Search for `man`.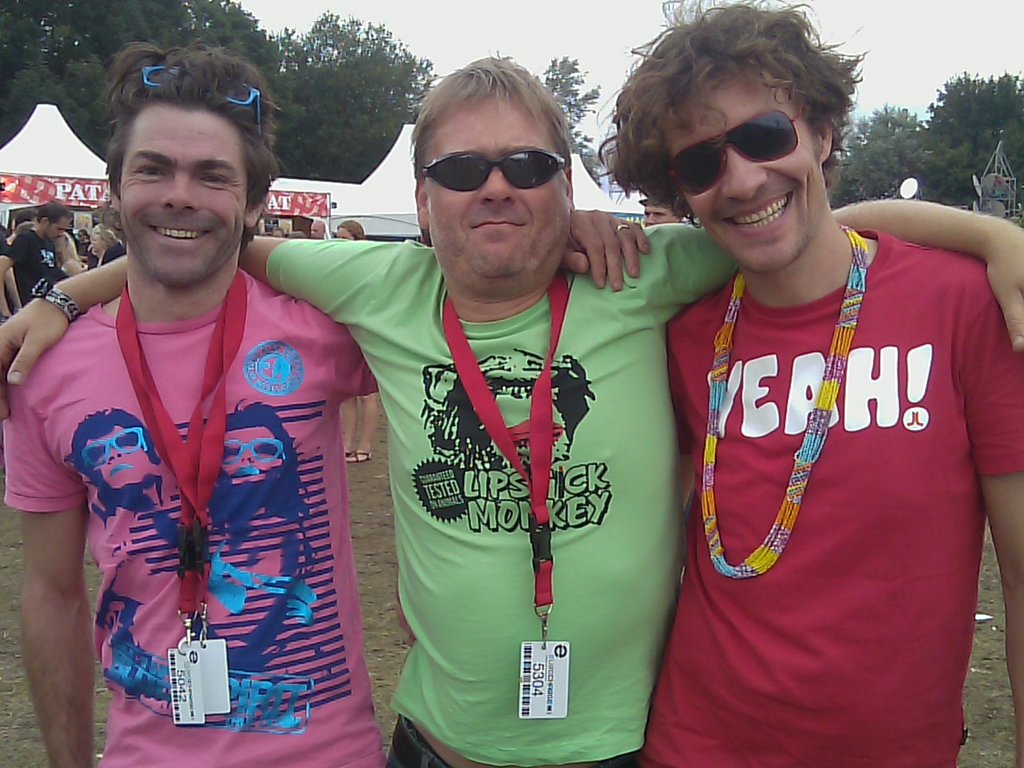
Found at x1=0 y1=200 x2=81 y2=319.
